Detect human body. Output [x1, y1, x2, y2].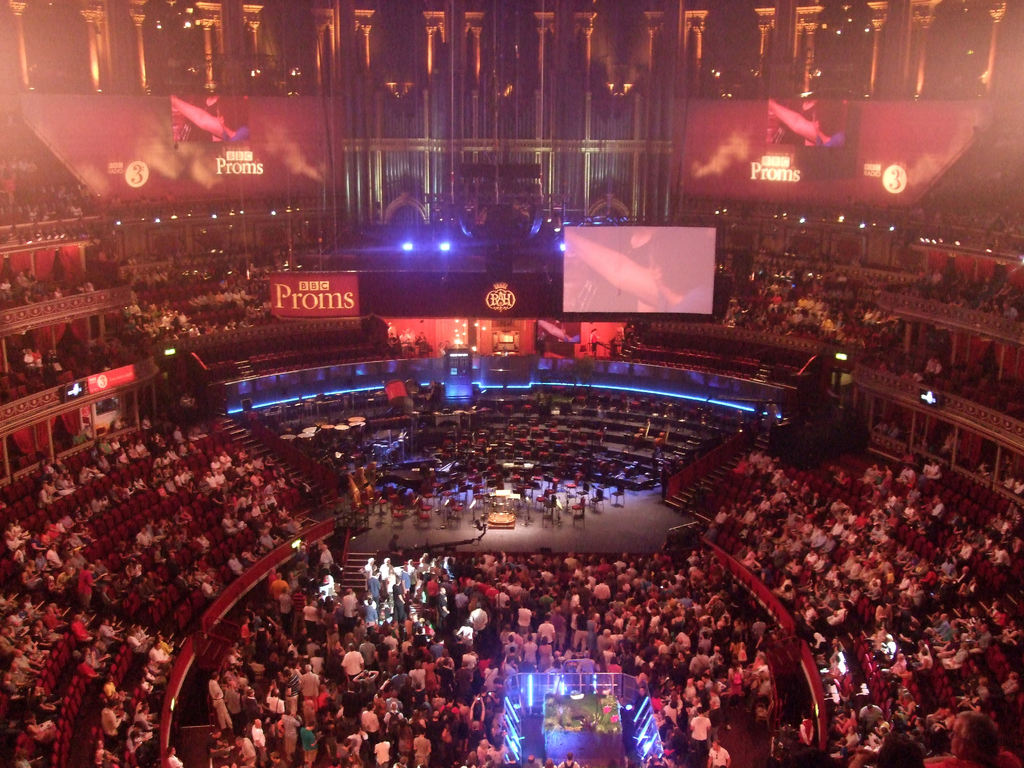
[639, 600, 648, 612].
